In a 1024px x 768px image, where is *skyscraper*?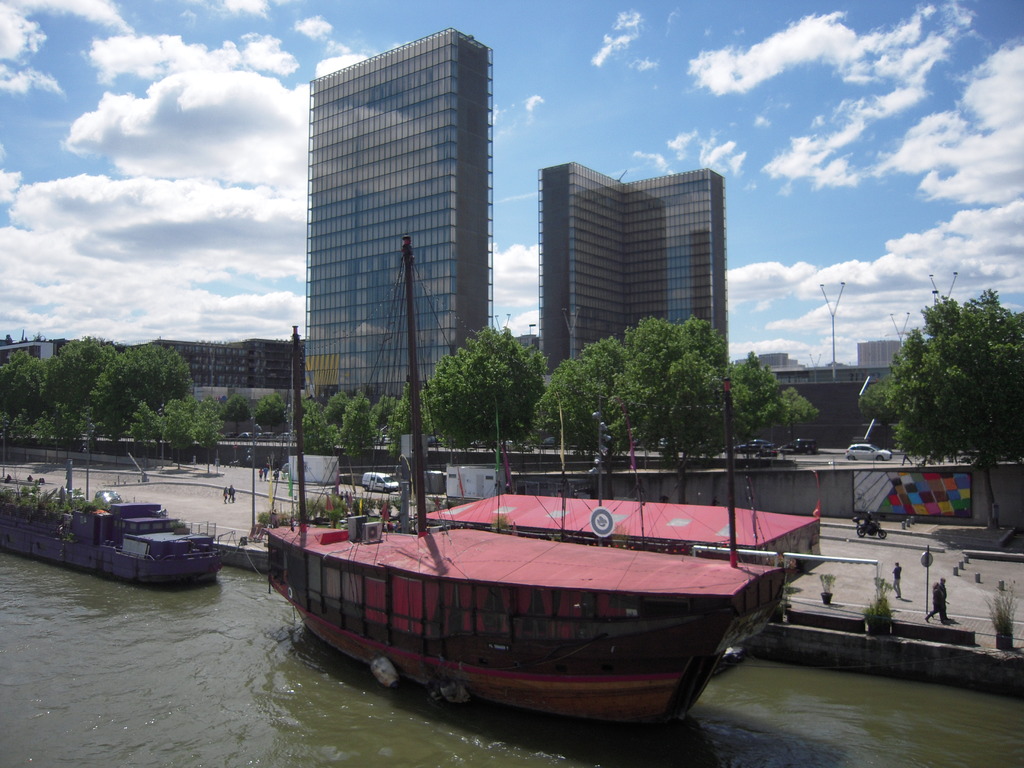
crop(307, 22, 518, 421).
